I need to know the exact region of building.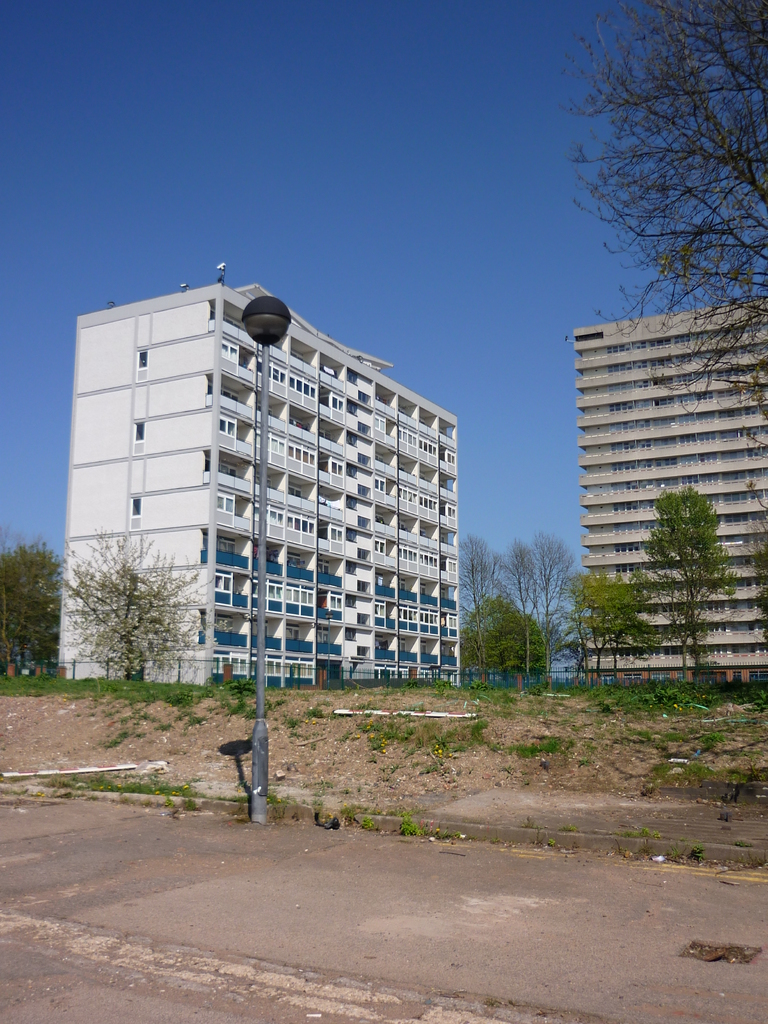
Region: [left=68, top=281, right=465, bottom=691].
